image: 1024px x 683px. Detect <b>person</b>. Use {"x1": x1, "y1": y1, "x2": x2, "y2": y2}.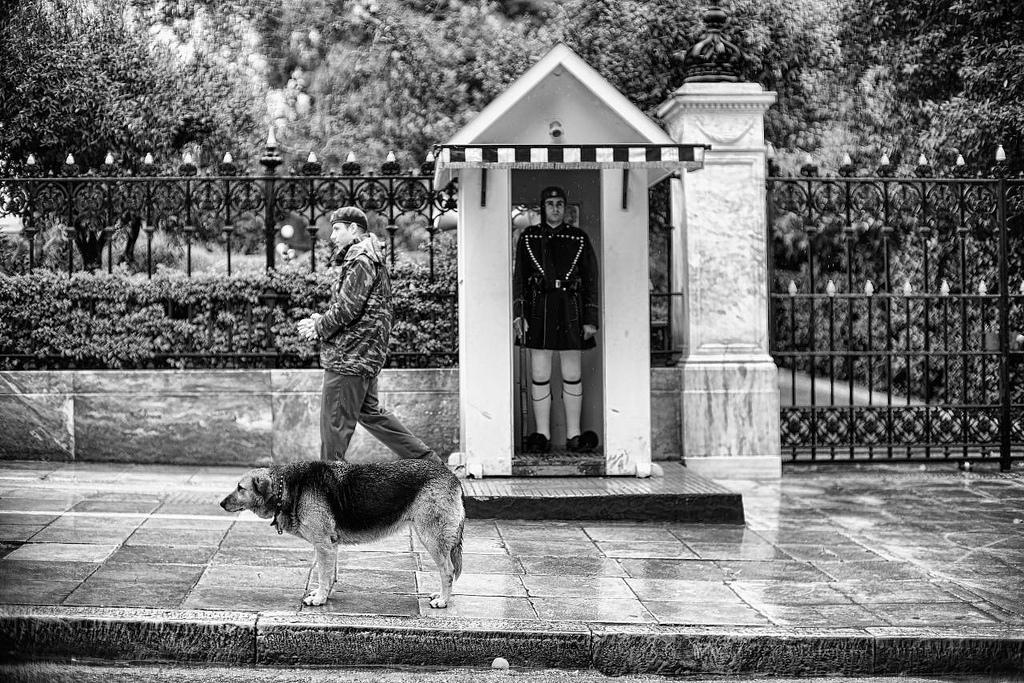
{"x1": 519, "y1": 174, "x2": 604, "y2": 490}.
